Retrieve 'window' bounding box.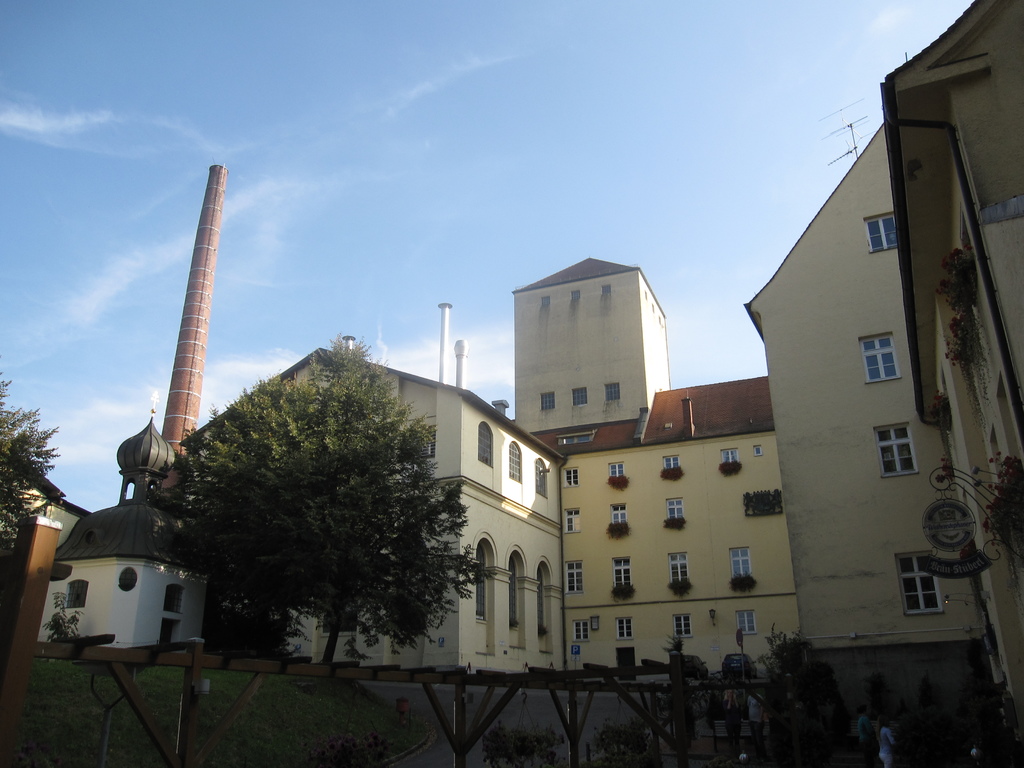
Bounding box: (x1=673, y1=613, x2=695, y2=639).
